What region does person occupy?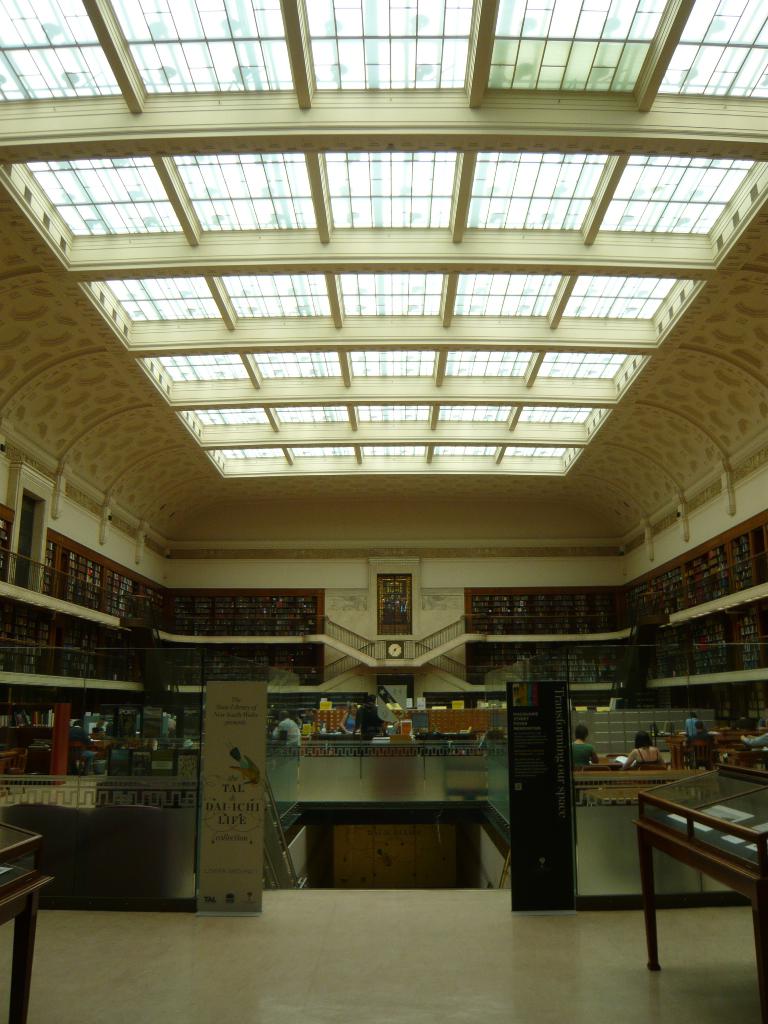
{"x1": 684, "y1": 714, "x2": 710, "y2": 772}.
